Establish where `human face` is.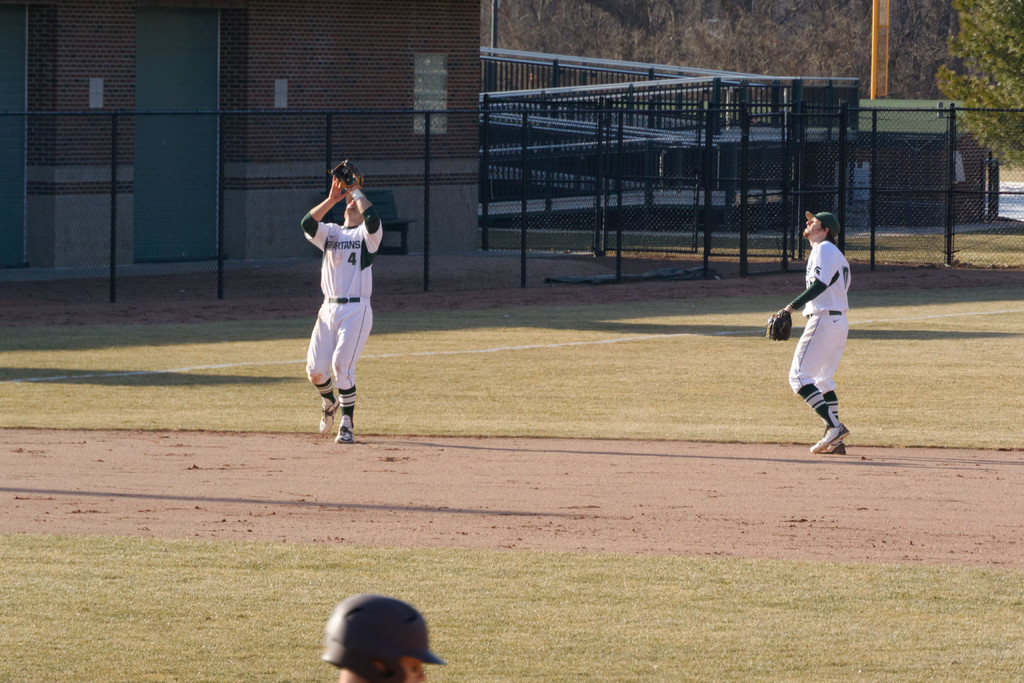
Established at {"left": 346, "top": 197, "right": 362, "bottom": 224}.
